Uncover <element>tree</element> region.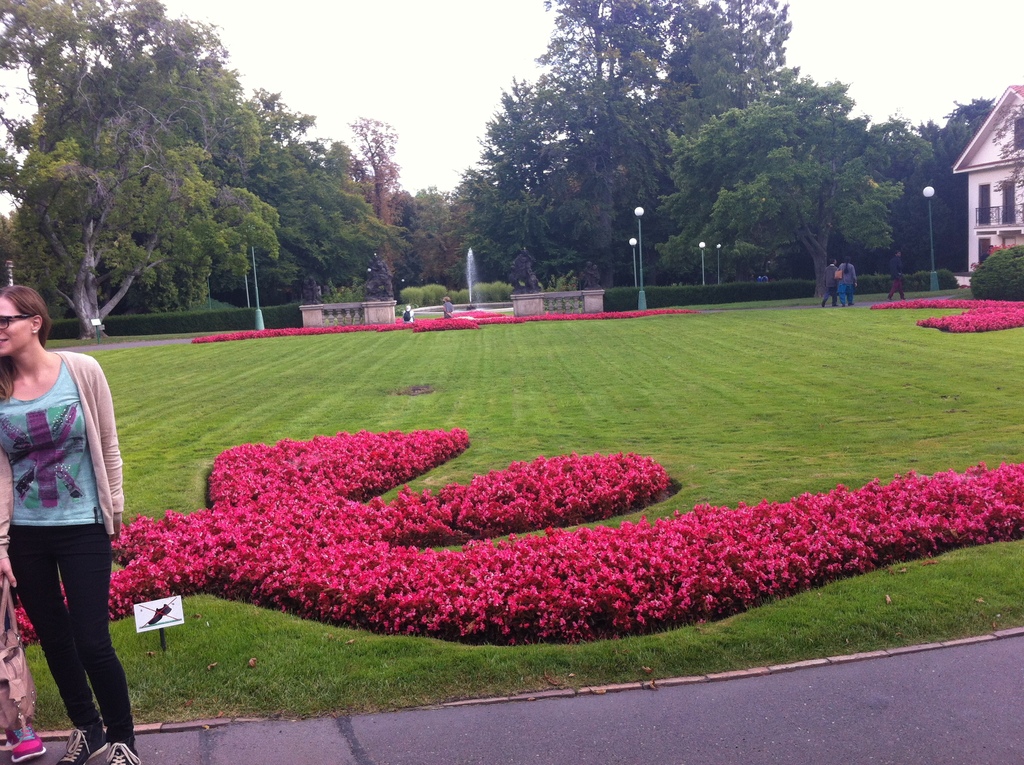
Uncovered: box(358, 117, 442, 325).
